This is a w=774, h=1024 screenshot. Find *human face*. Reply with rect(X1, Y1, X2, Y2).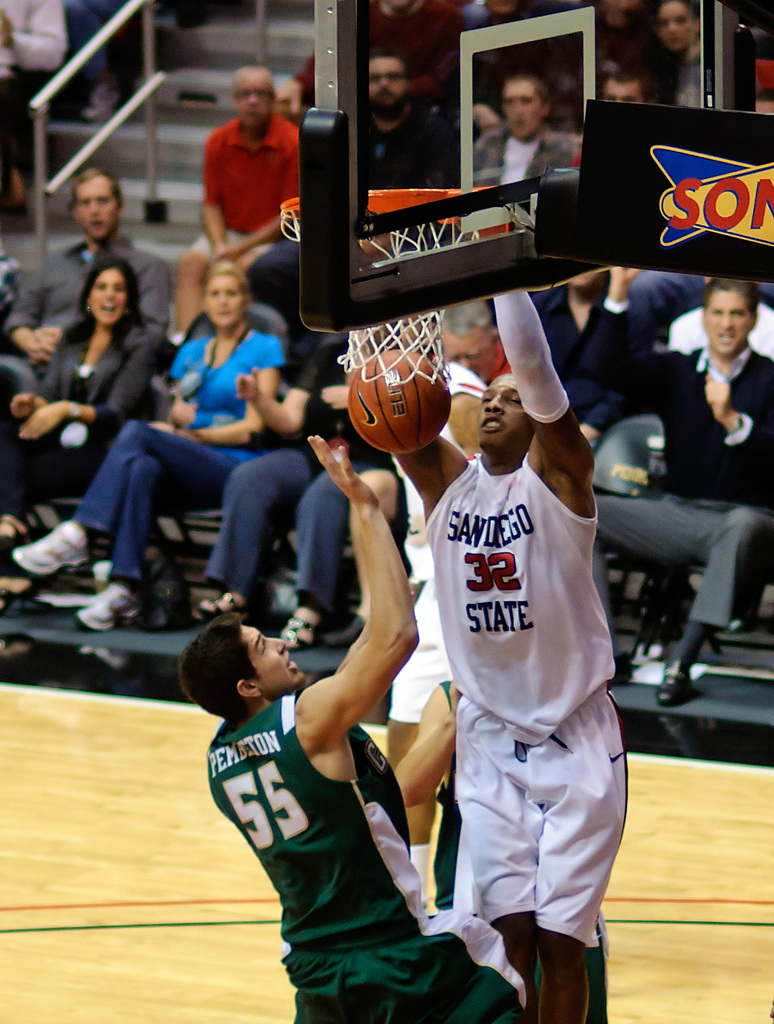
rect(564, 271, 605, 286).
